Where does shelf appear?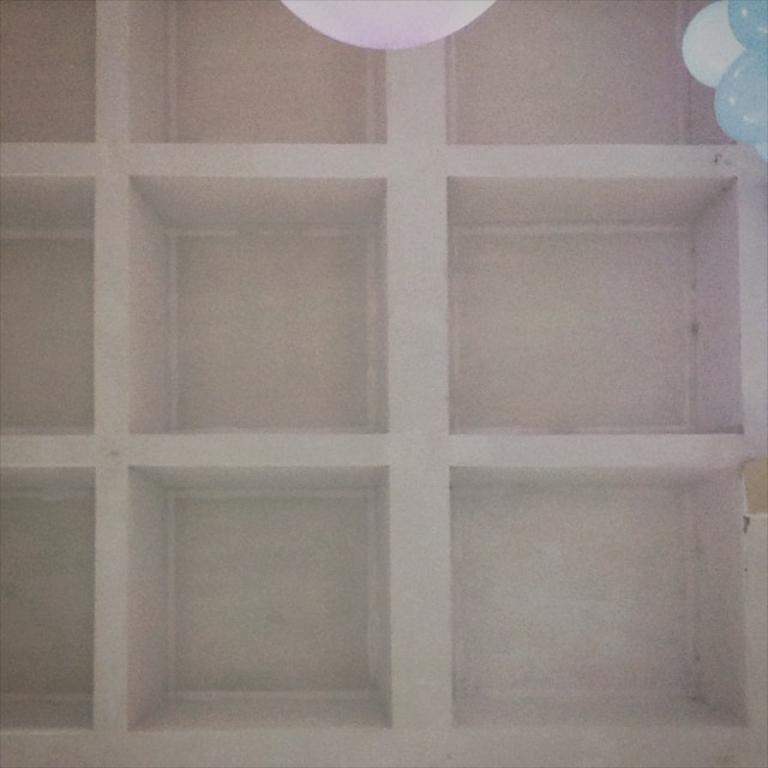
Appears at region(385, 0, 767, 156).
